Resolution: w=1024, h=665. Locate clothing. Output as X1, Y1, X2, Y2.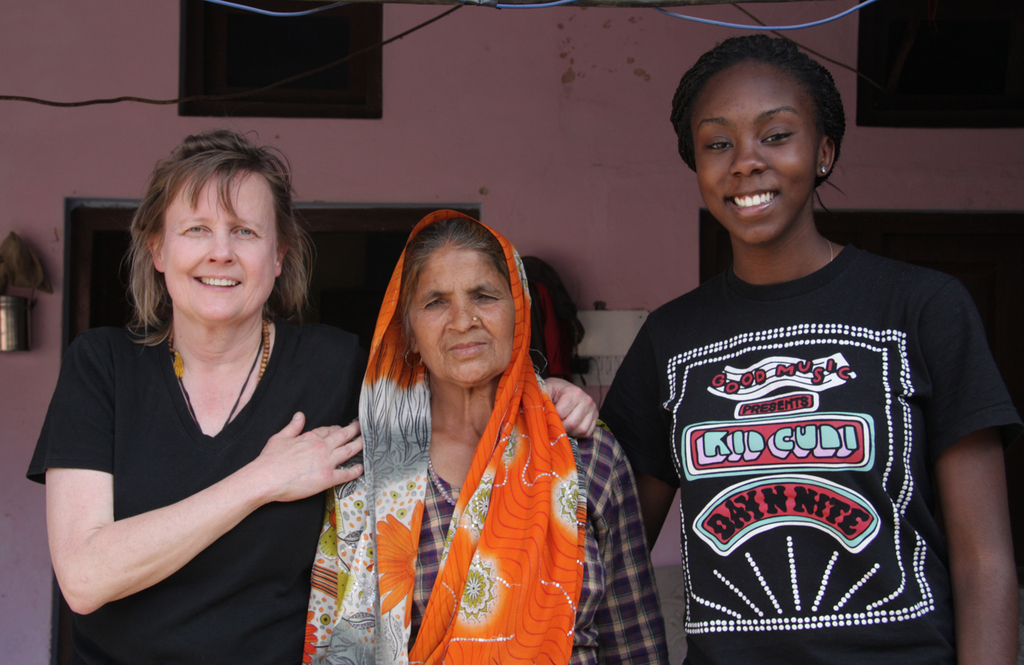
406, 417, 662, 664.
